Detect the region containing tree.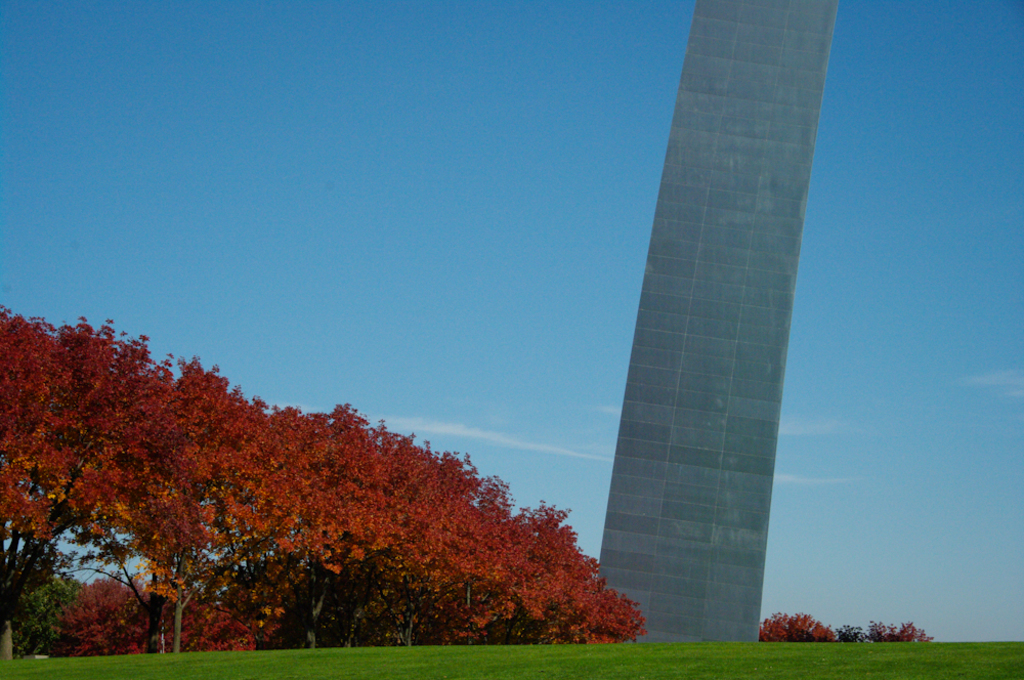
<box>506,566,644,644</box>.
